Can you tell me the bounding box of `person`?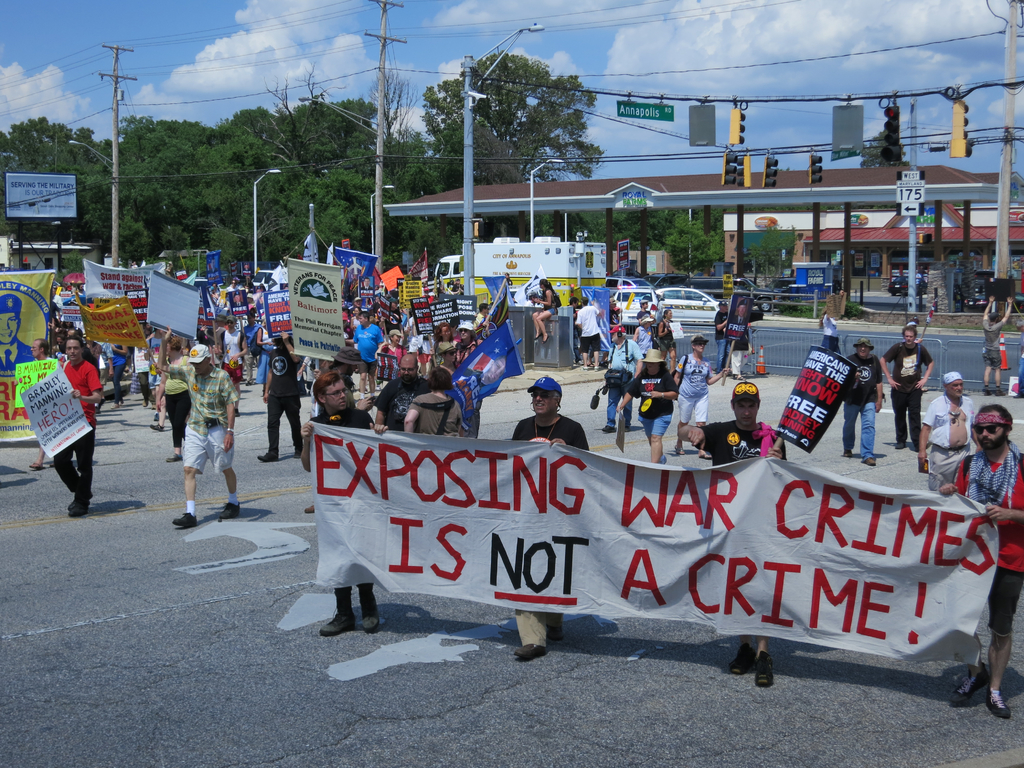
879,316,937,451.
